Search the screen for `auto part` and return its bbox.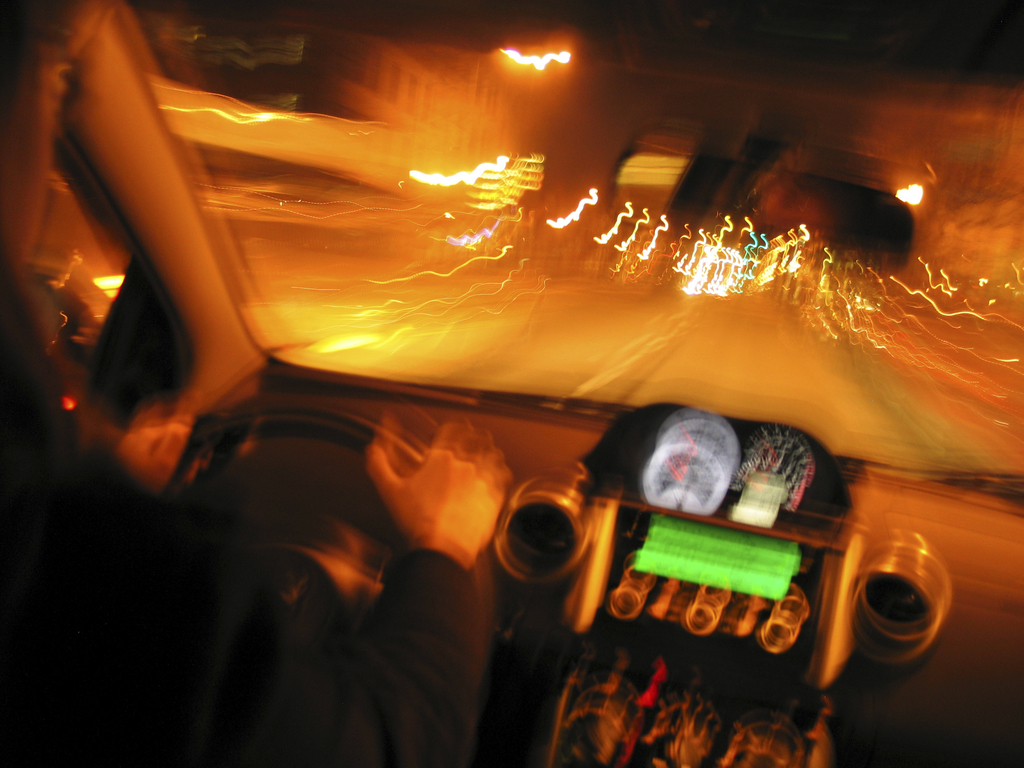
Found: crop(639, 414, 726, 513).
